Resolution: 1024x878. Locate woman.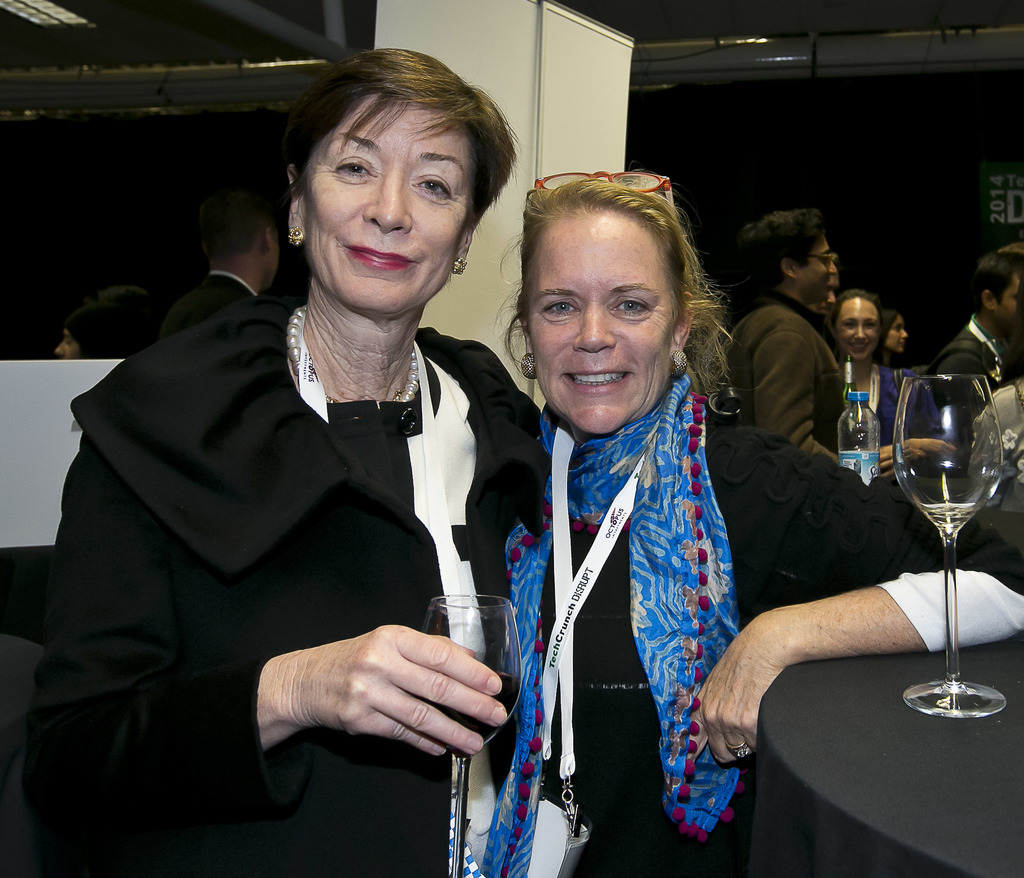
828, 282, 954, 499.
